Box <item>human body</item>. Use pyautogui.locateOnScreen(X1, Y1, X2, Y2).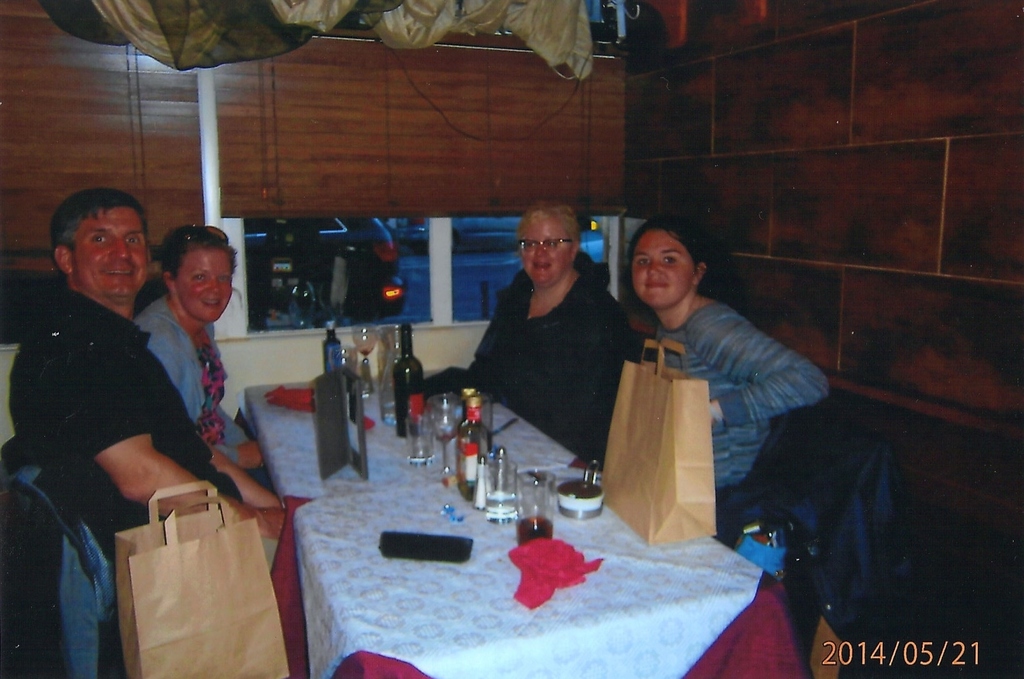
pyautogui.locateOnScreen(436, 263, 640, 470).
